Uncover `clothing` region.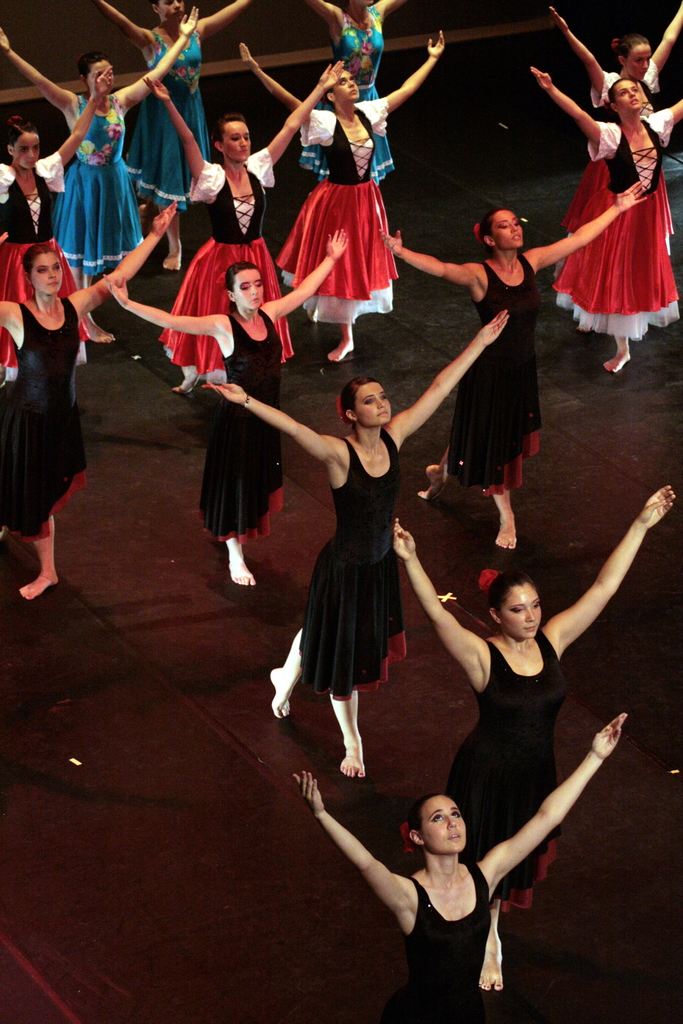
Uncovered: <box>0,152,69,360</box>.
